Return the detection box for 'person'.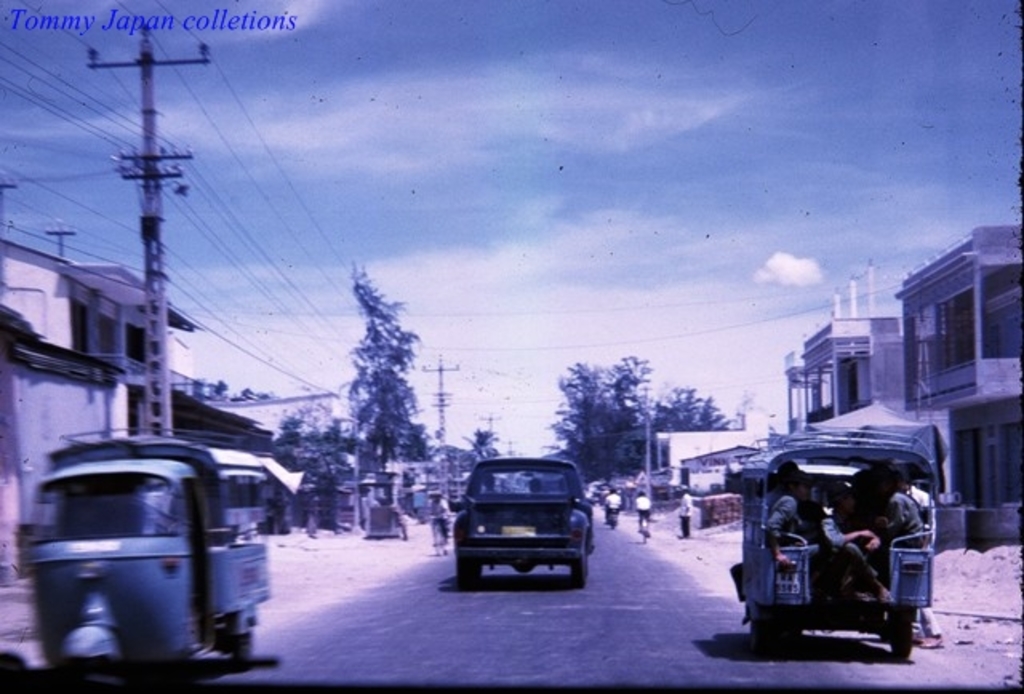
region(845, 462, 878, 534).
